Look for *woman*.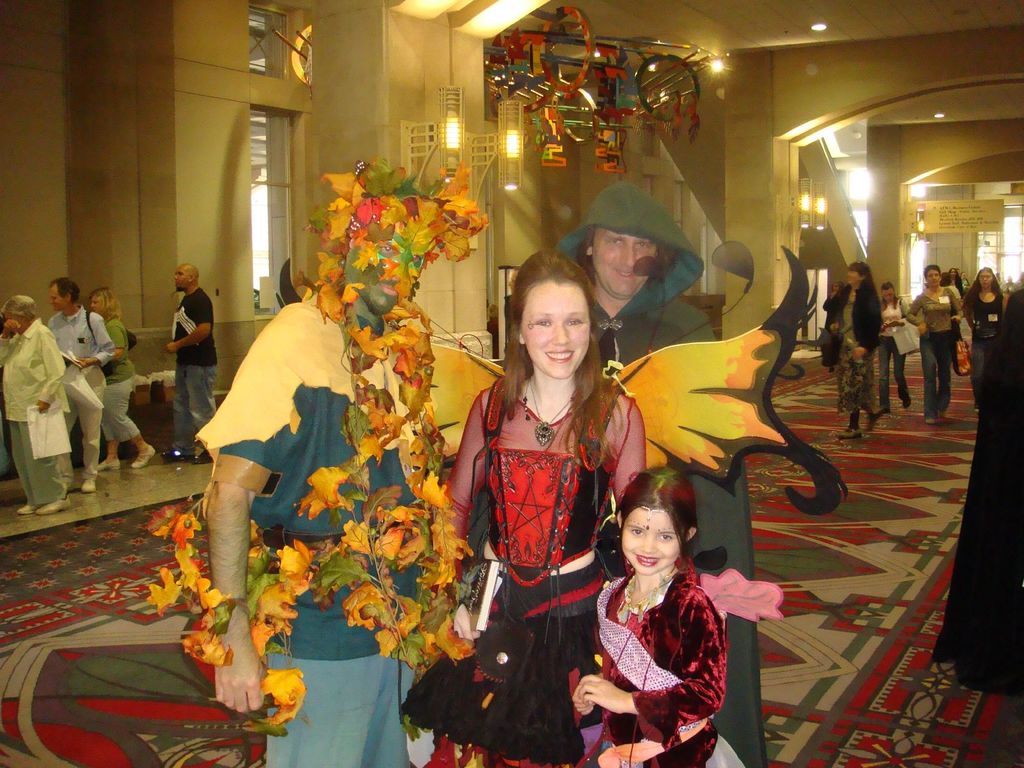
Found: [905, 260, 961, 424].
